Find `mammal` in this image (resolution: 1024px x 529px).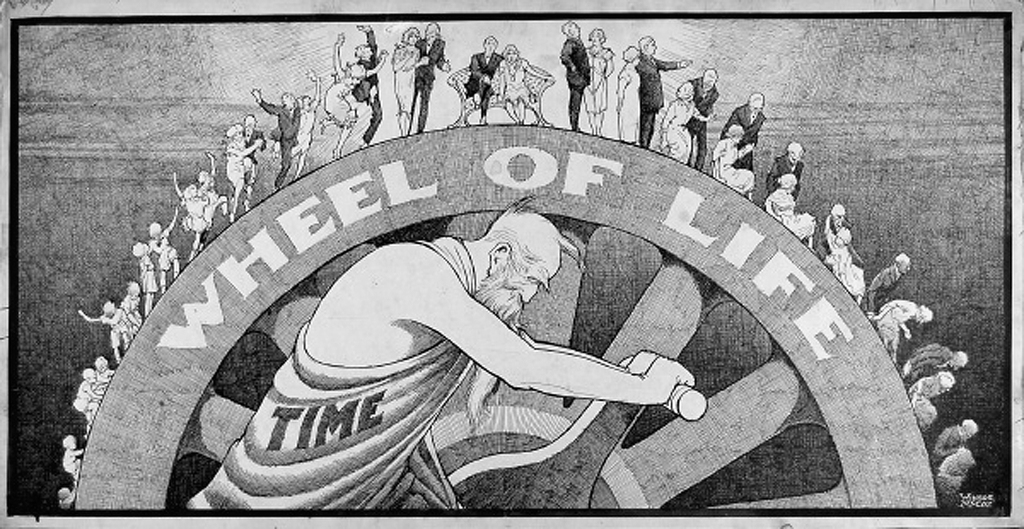
box(94, 359, 118, 394).
